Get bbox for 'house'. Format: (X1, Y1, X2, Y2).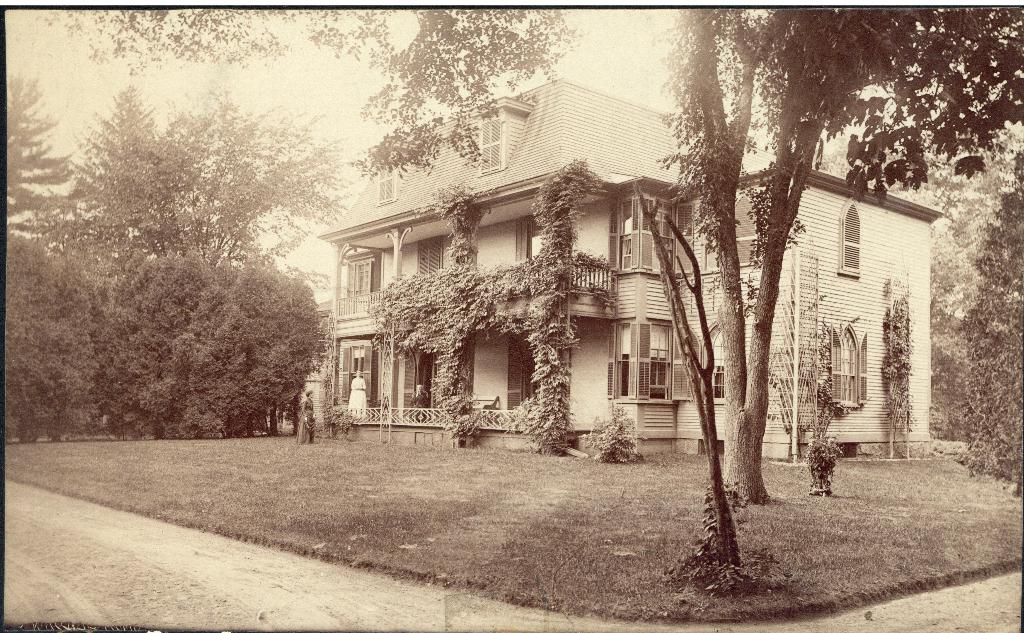
(301, 78, 945, 464).
